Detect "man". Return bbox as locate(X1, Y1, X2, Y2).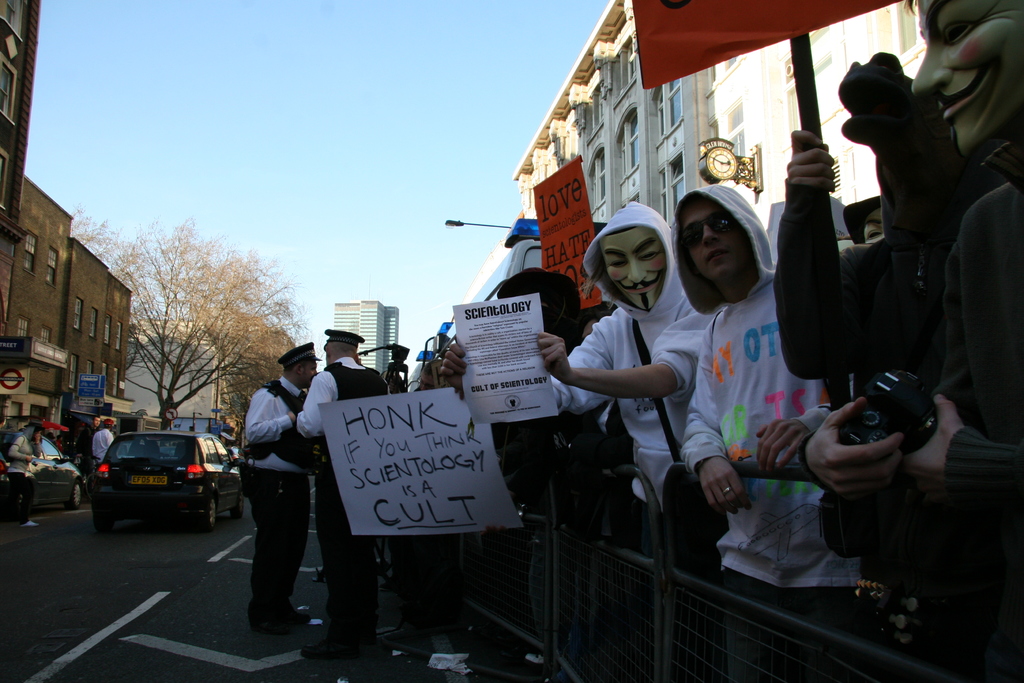
locate(73, 416, 101, 484).
